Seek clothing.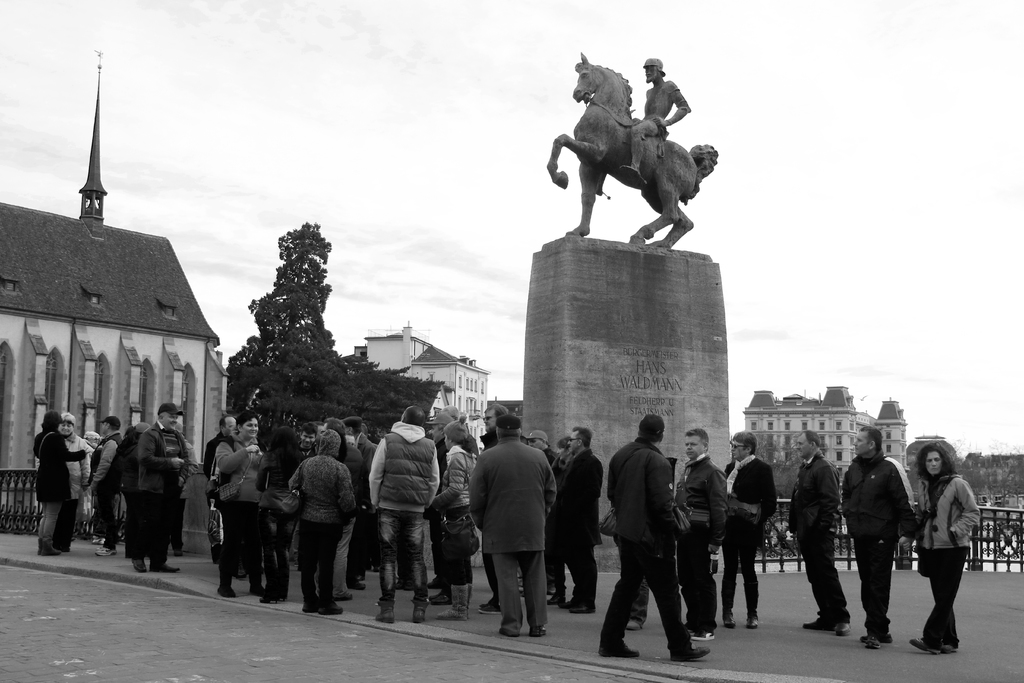
<region>857, 527, 902, 632</region>.
